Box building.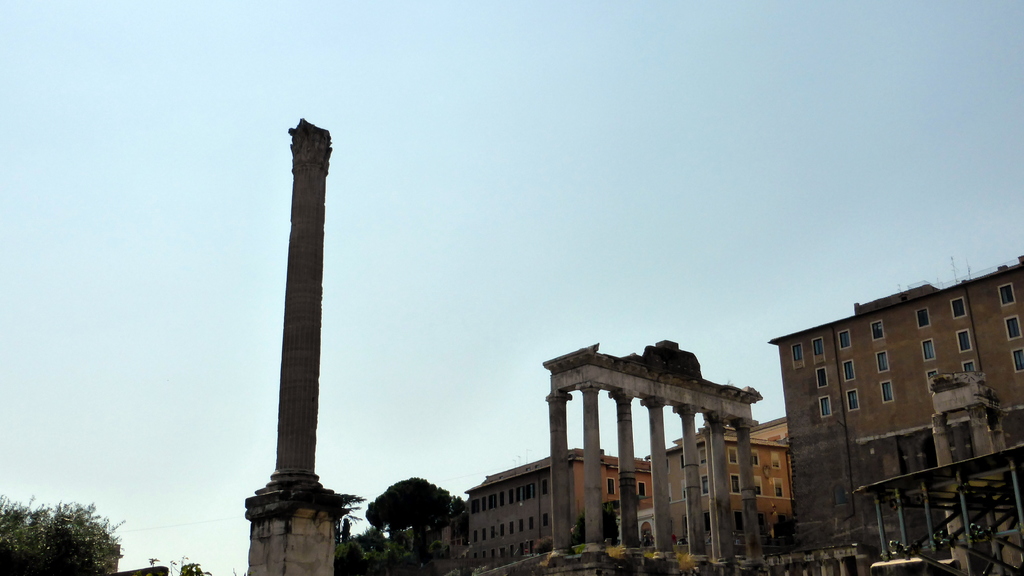
select_region(468, 452, 649, 575).
